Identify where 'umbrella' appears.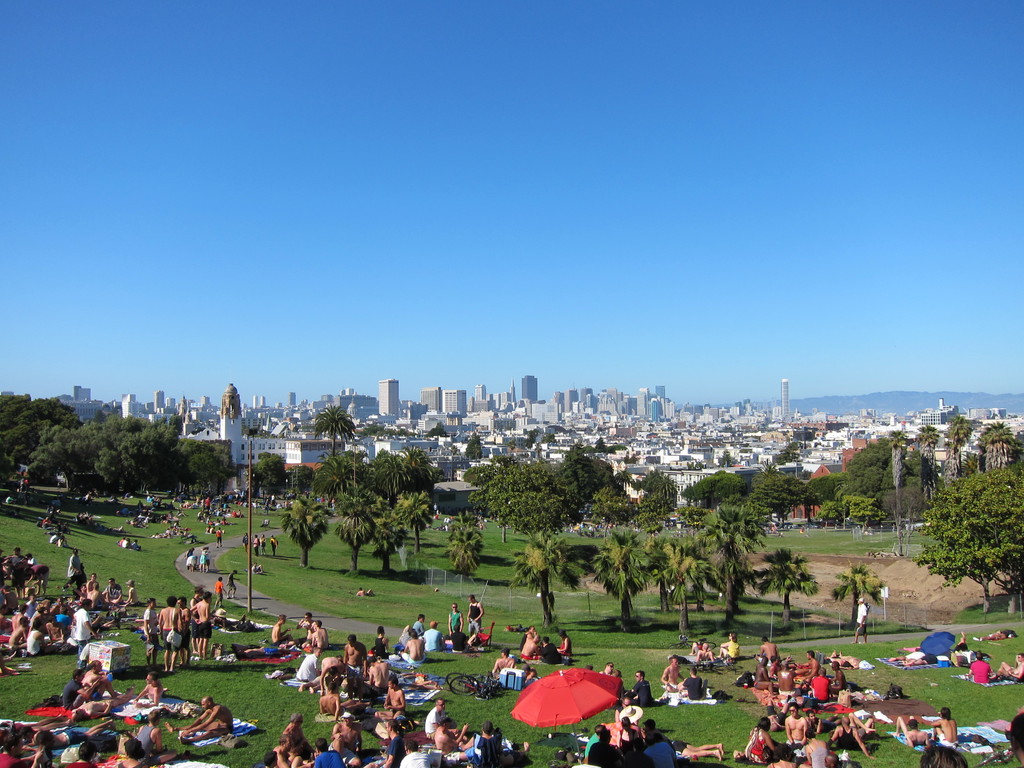
Appears at box(921, 631, 954, 663).
